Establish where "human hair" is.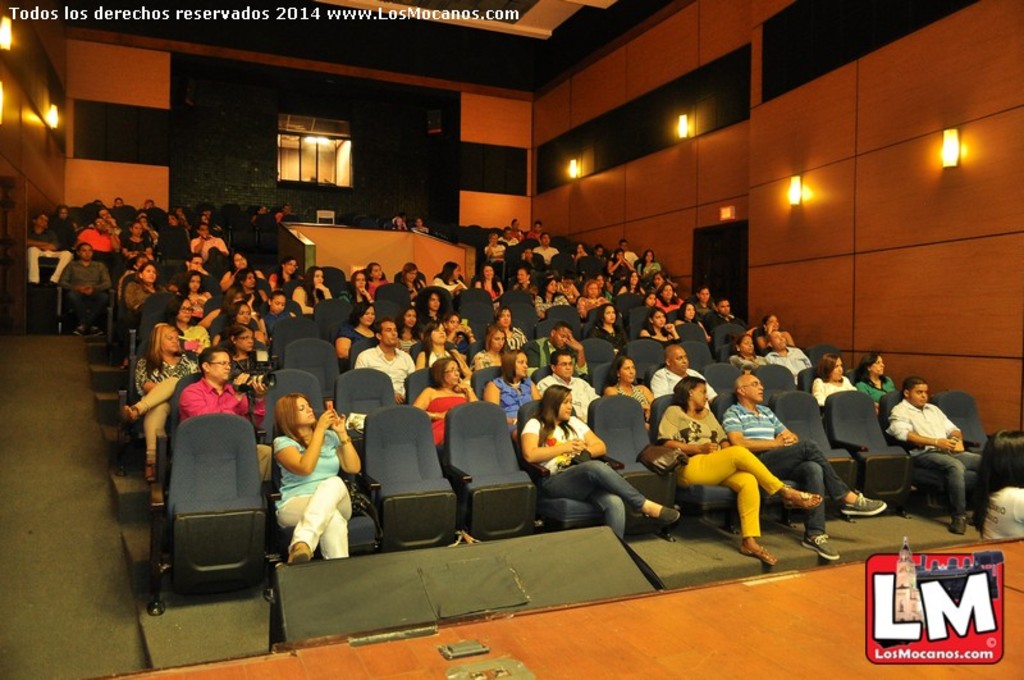
Established at 424:319:443:368.
